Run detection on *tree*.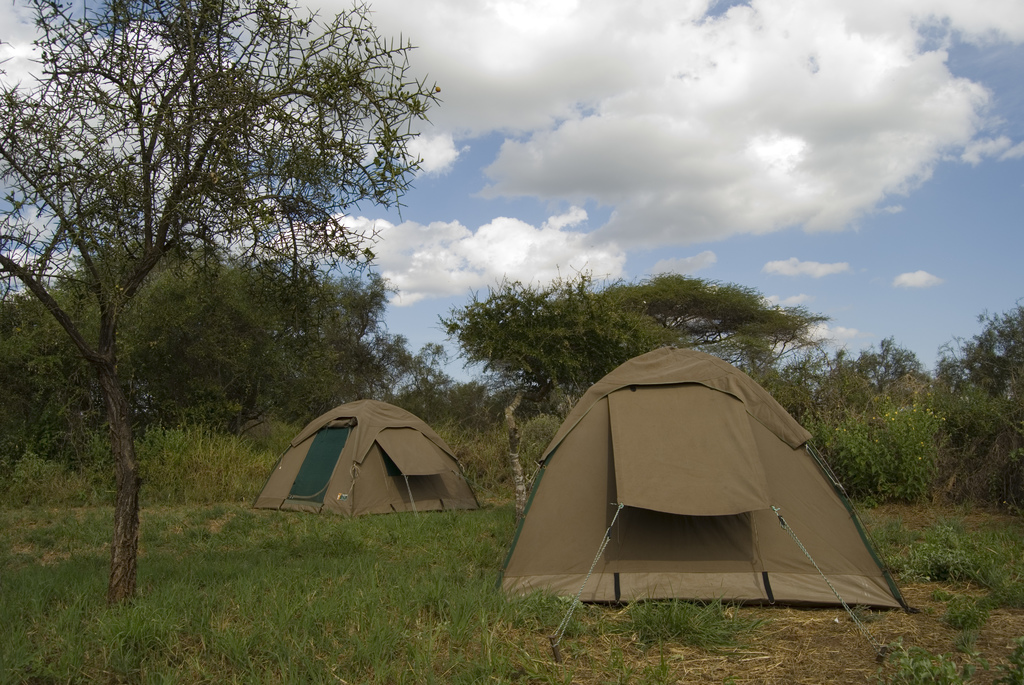
Result: (821, 329, 930, 402).
